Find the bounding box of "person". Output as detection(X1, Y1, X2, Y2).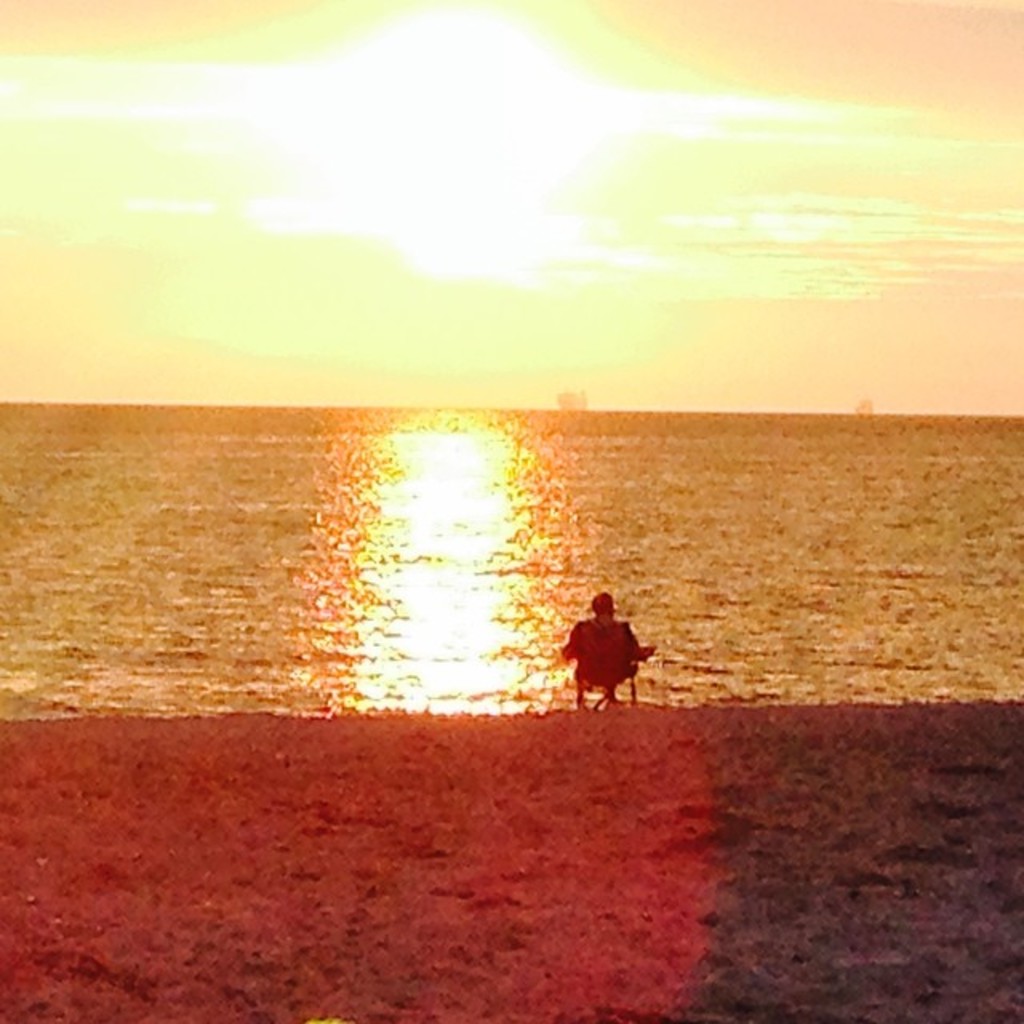
detection(558, 584, 646, 706).
